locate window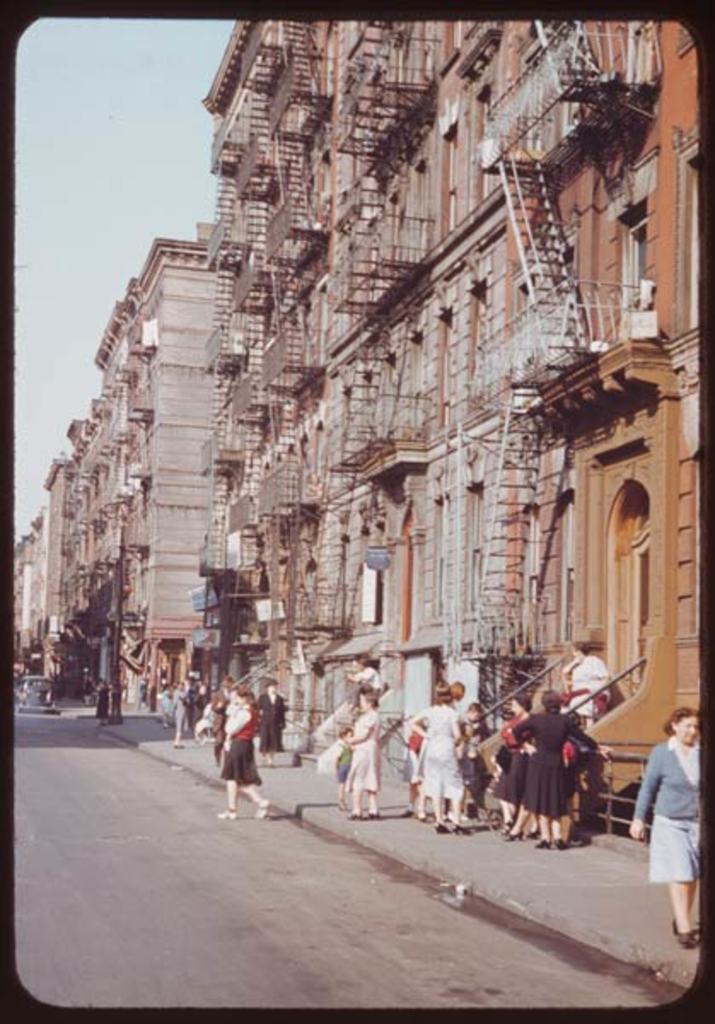
crop(666, 123, 700, 336)
